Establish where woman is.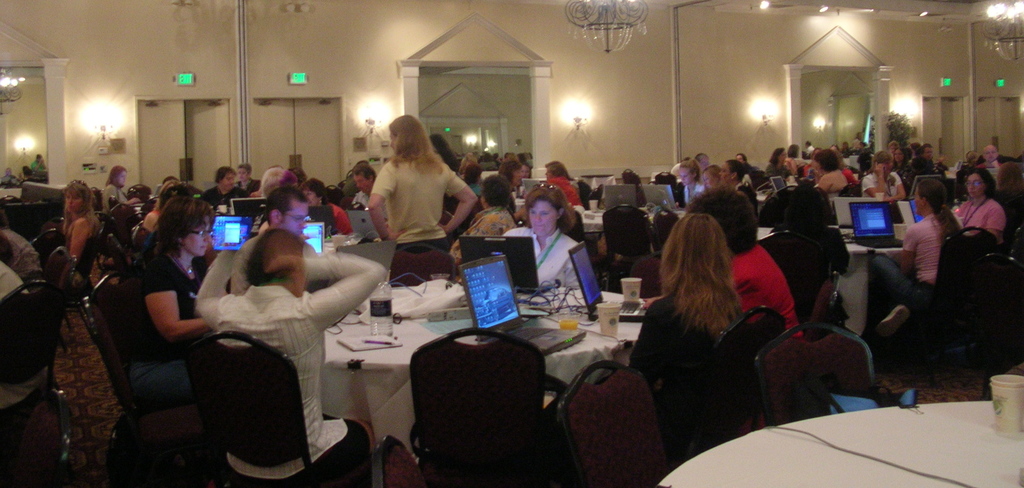
Established at <bbox>675, 159, 703, 203</bbox>.
